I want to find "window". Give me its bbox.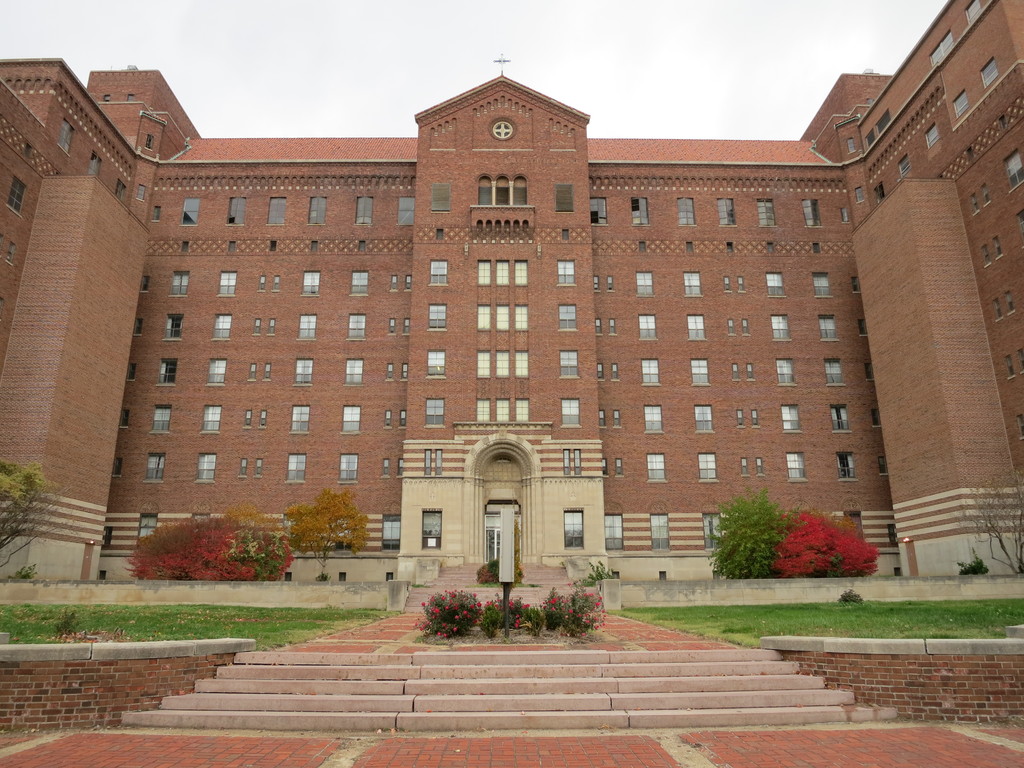
590:195:609:229.
